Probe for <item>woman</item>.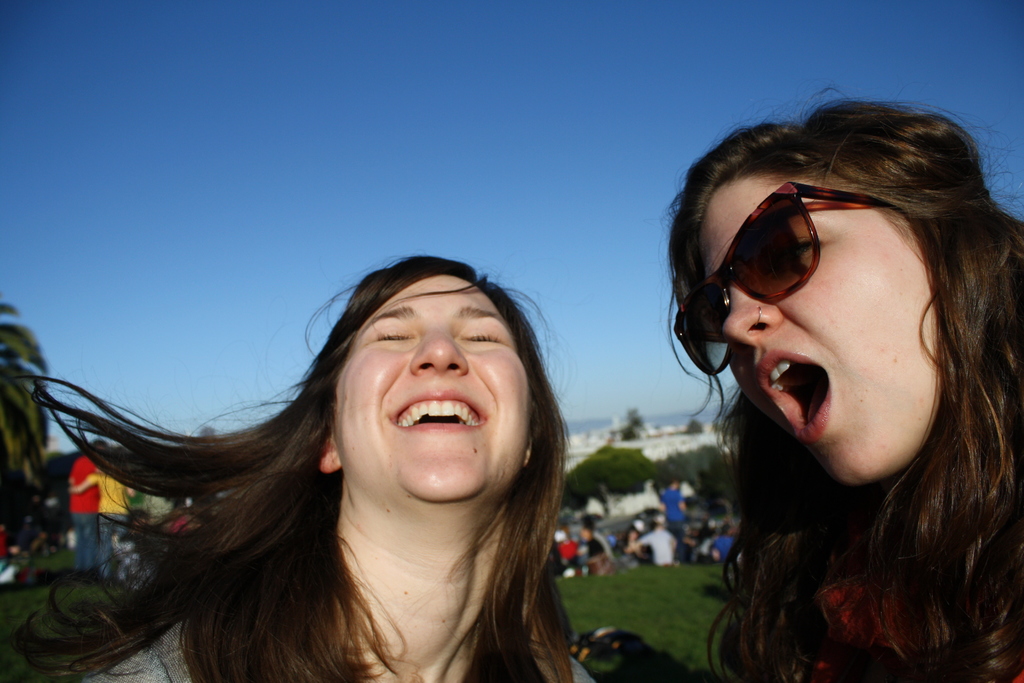
Probe result: 636 86 1023 682.
